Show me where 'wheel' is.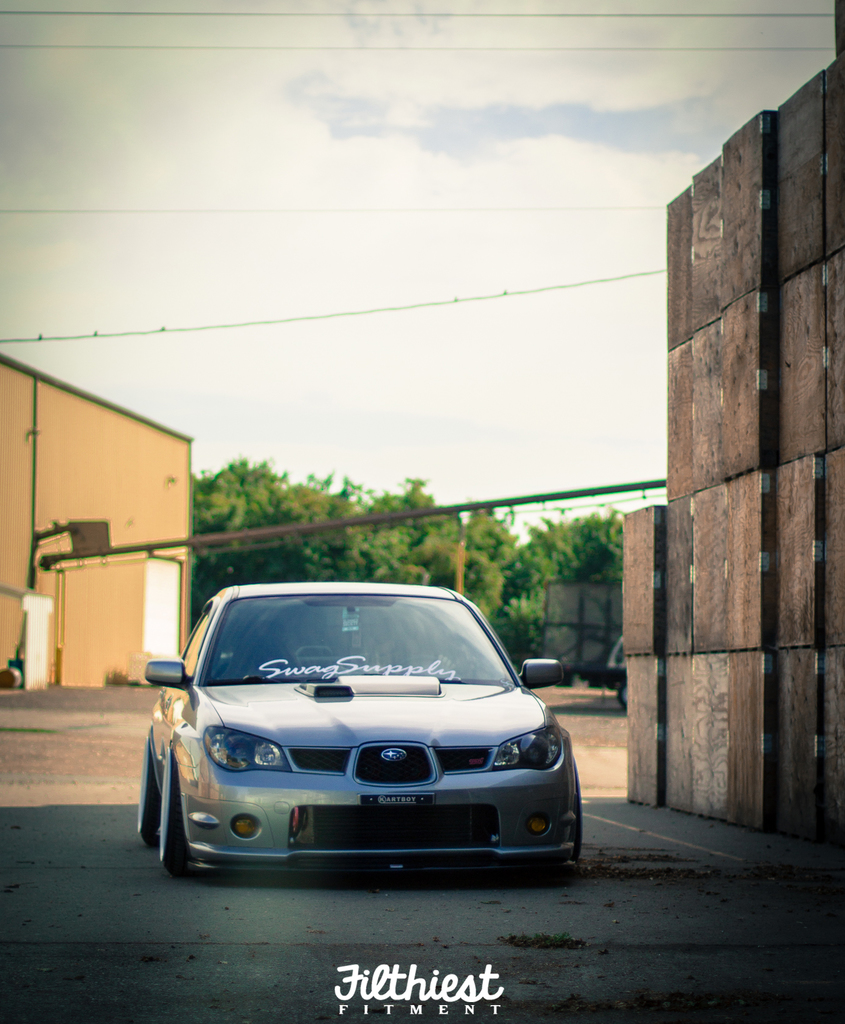
'wheel' is at select_region(160, 751, 186, 872).
